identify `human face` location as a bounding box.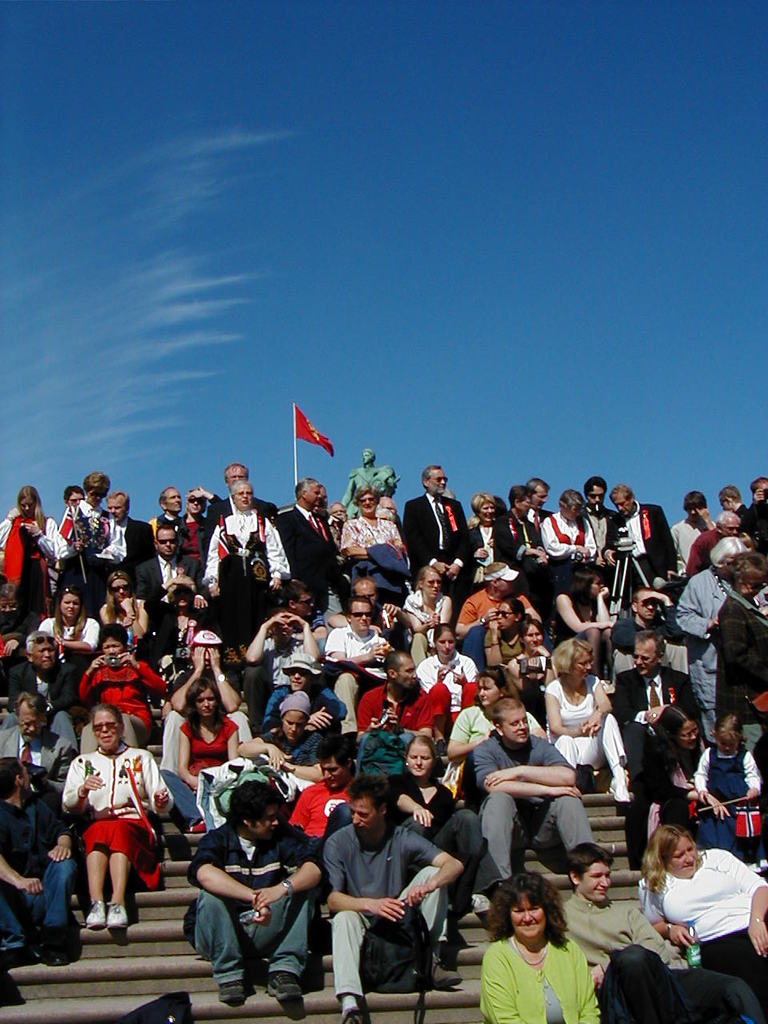
bbox=[526, 626, 542, 651].
